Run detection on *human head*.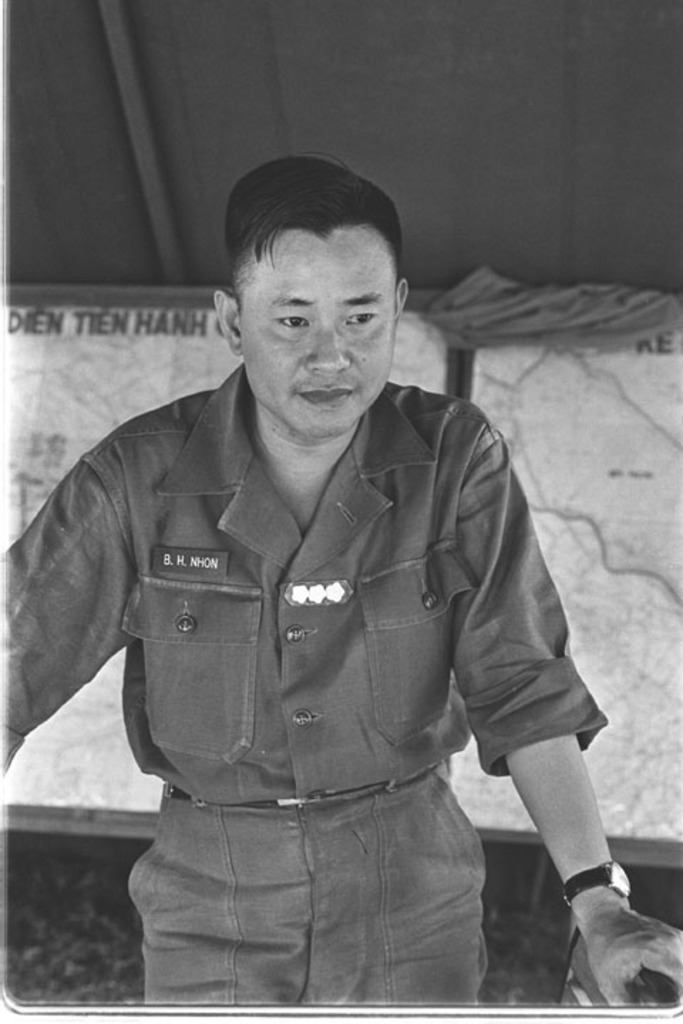
Result: 198:148:420:431.
